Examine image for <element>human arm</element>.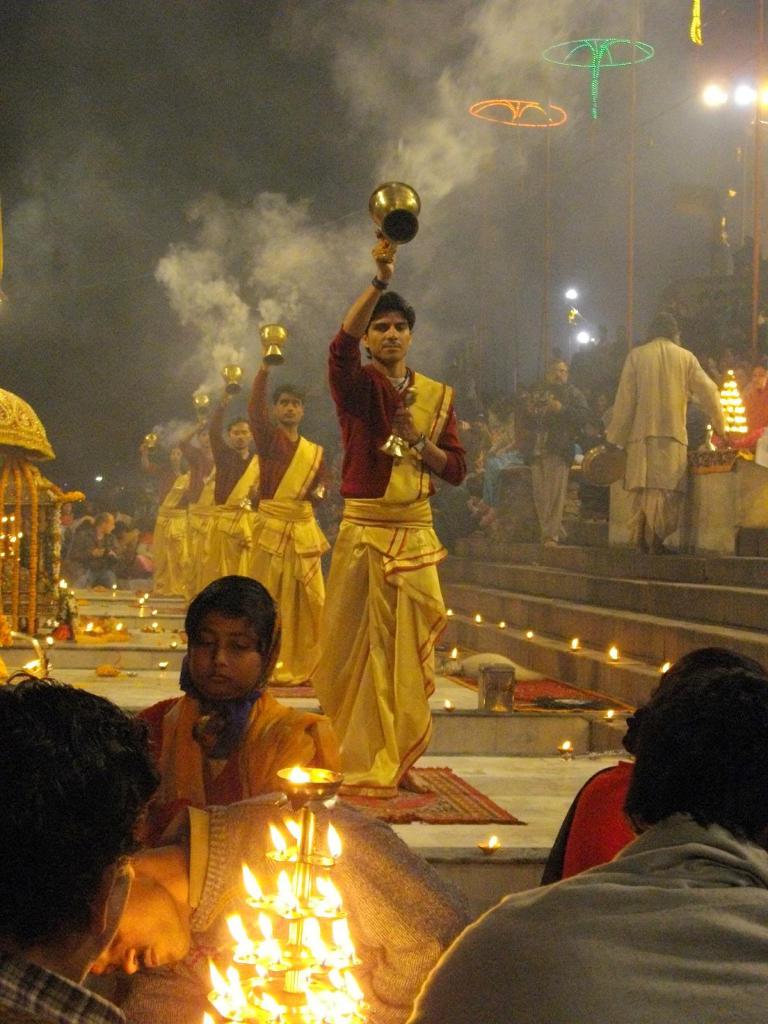
Examination result: Rect(175, 412, 212, 467).
